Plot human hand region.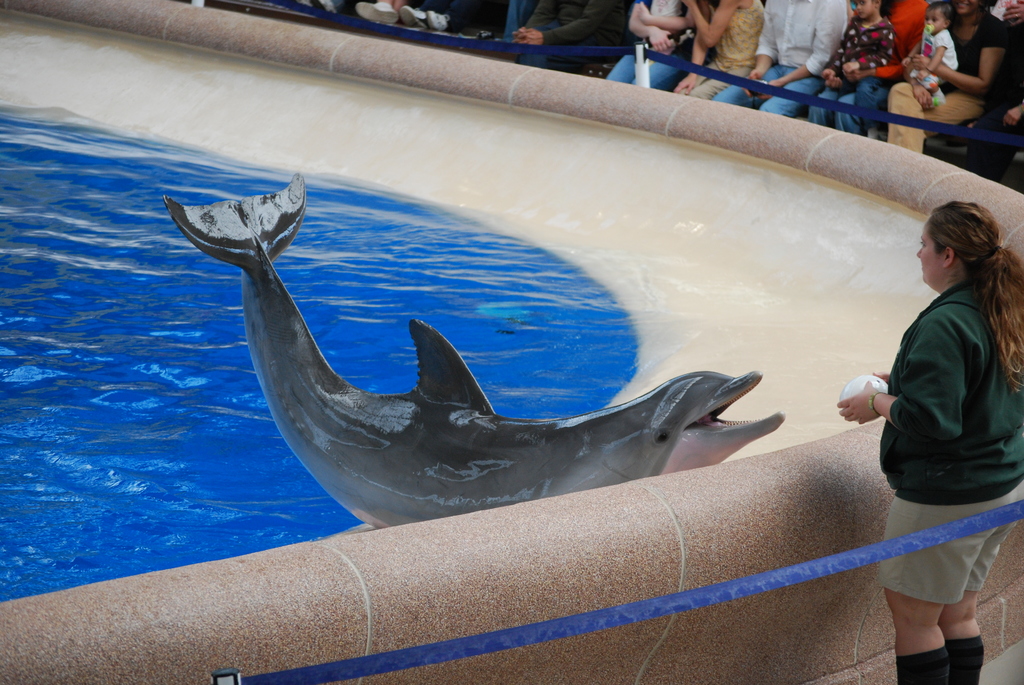
Plotted at (x1=512, y1=28, x2=527, y2=37).
